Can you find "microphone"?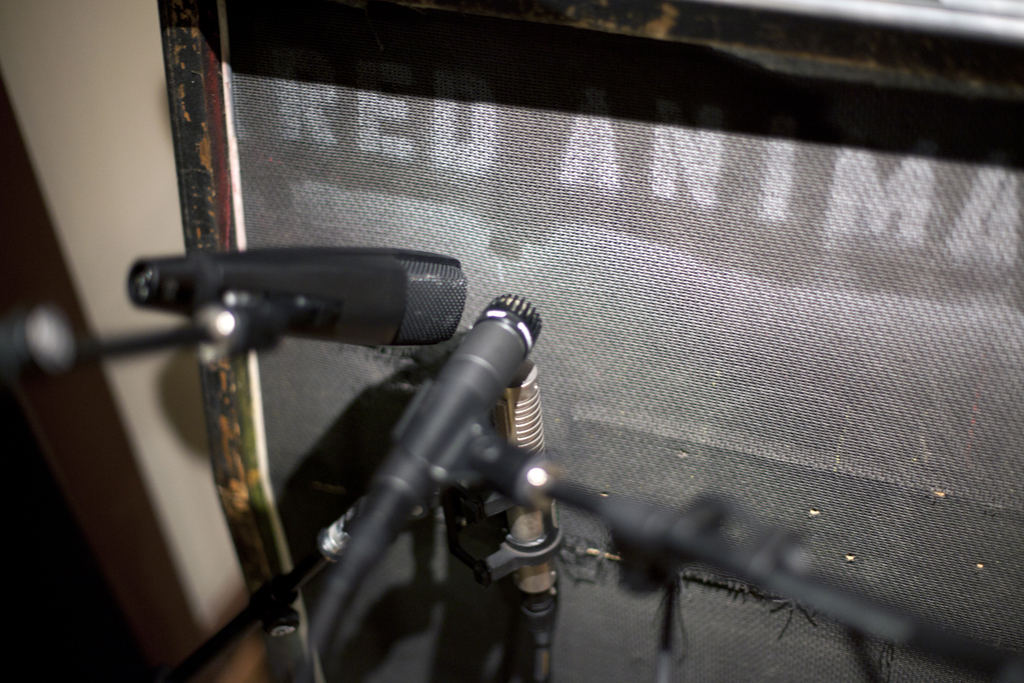
Yes, bounding box: pyautogui.locateOnScreen(127, 241, 468, 353).
